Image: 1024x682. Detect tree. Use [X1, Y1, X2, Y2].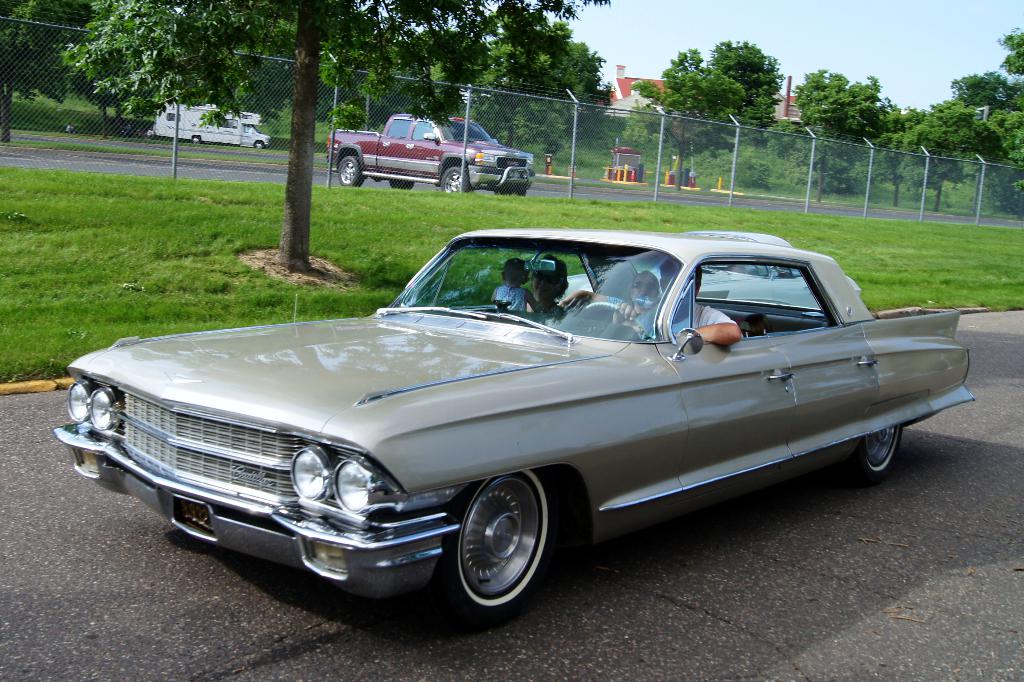
[766, 120, 803, 172].
